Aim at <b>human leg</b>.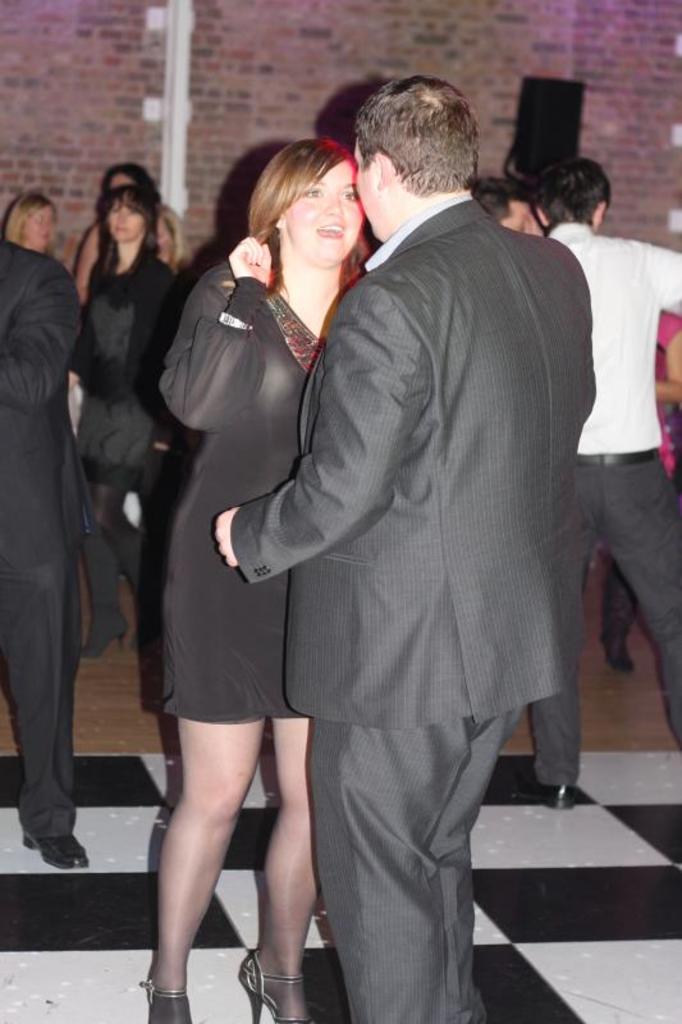
Aimed at <bbox>4, 556, 86, 860</bbox>.
